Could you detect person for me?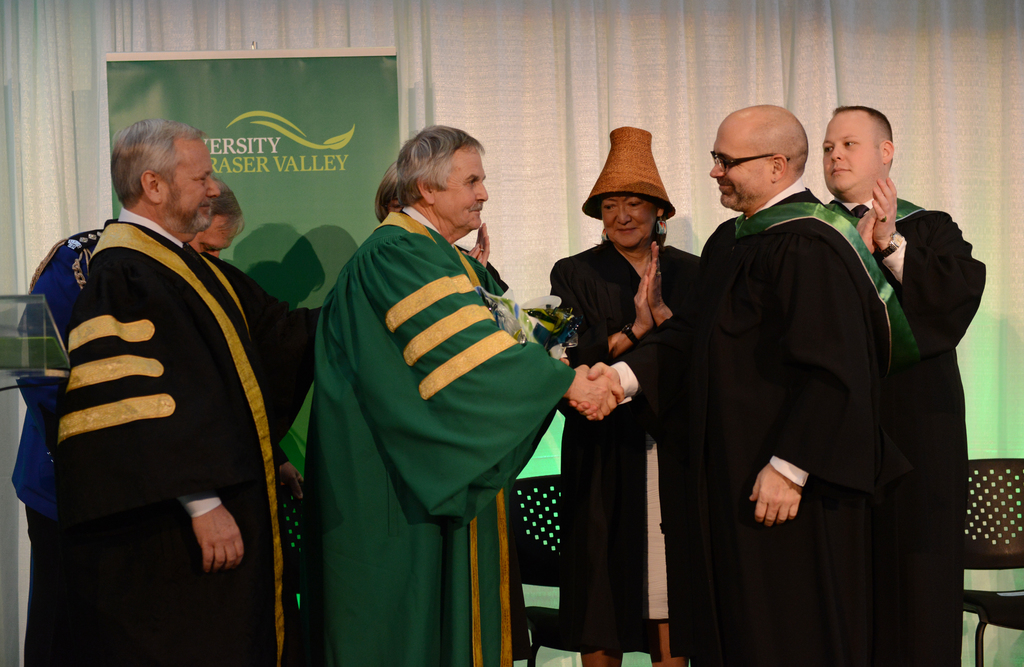
Detection result: select_region(821, 102, 988, 666).
